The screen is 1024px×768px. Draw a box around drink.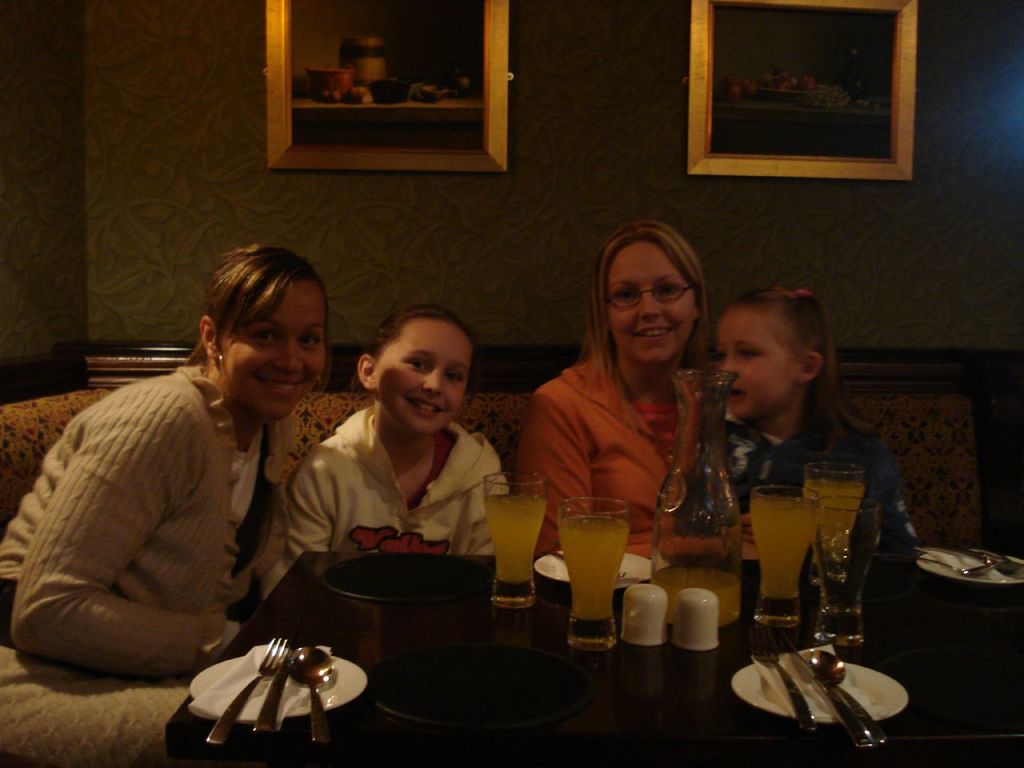
crop(649, 375, 747, 626).
